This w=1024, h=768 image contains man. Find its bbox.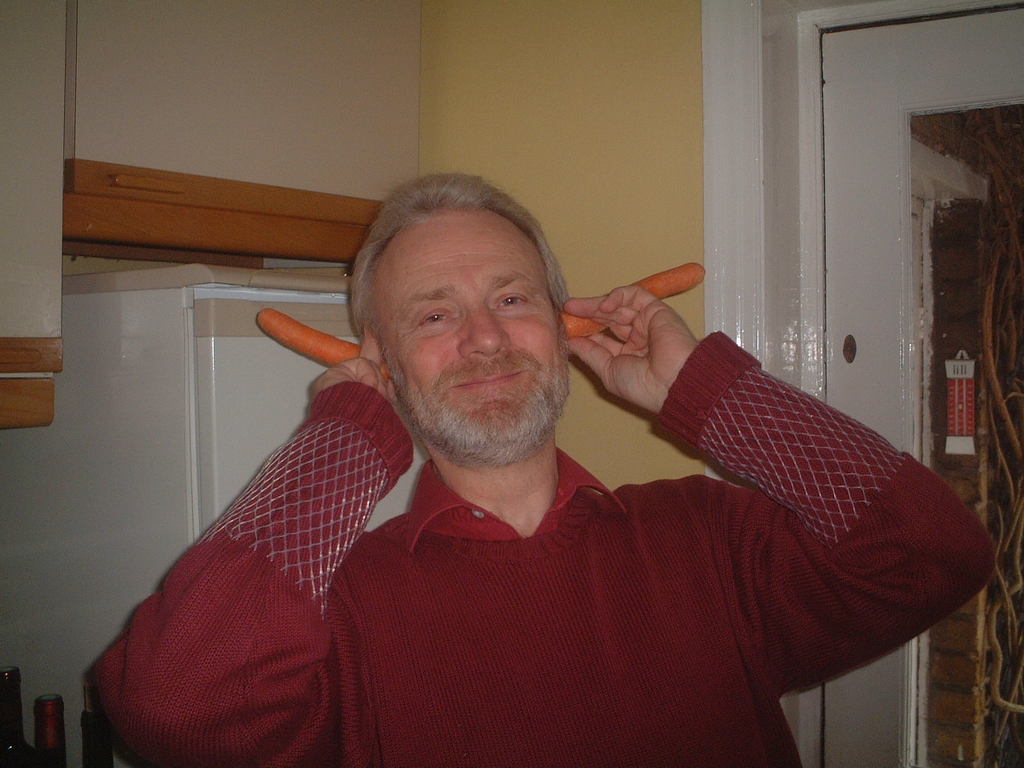
(left=90, top=177, right=998, bottom=767).
